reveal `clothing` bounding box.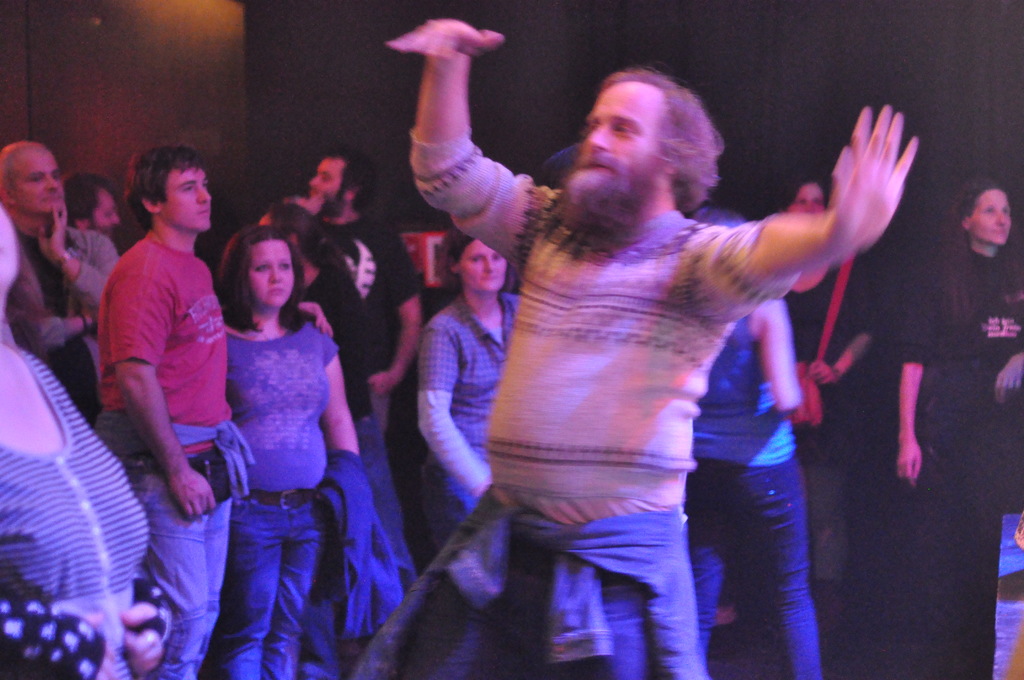
Revealed: [left=912, top=213, right=1022, bottom=676].
